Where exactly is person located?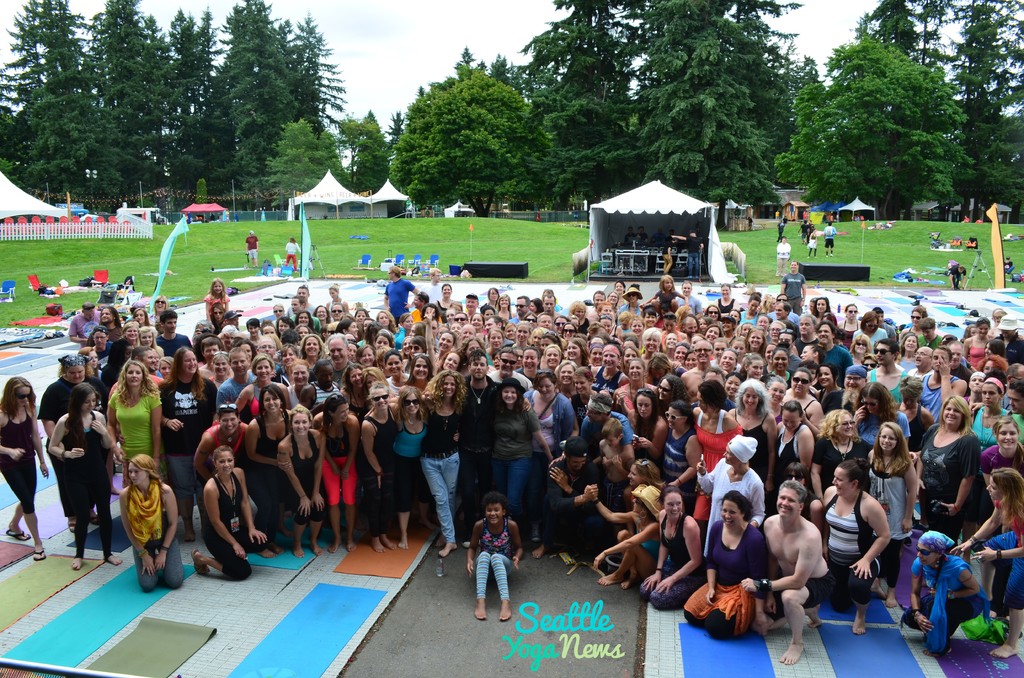
Its bounding box is (left=635, top=227, right=654, bottom=250).
